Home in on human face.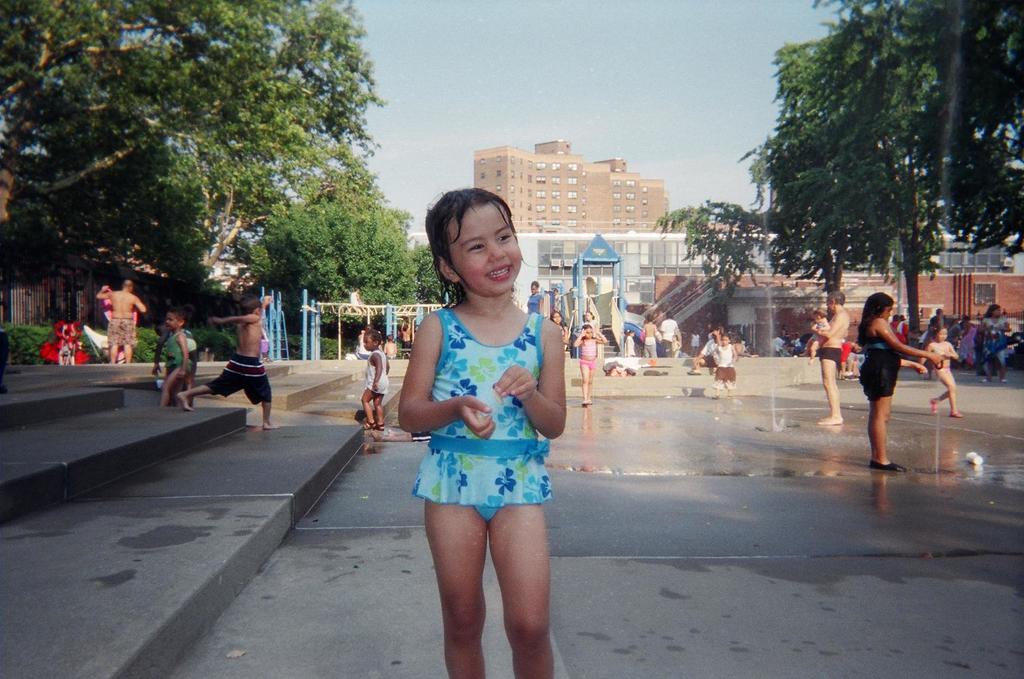
Homed in at x1=166 y1=310 x2=176 y2=332.
